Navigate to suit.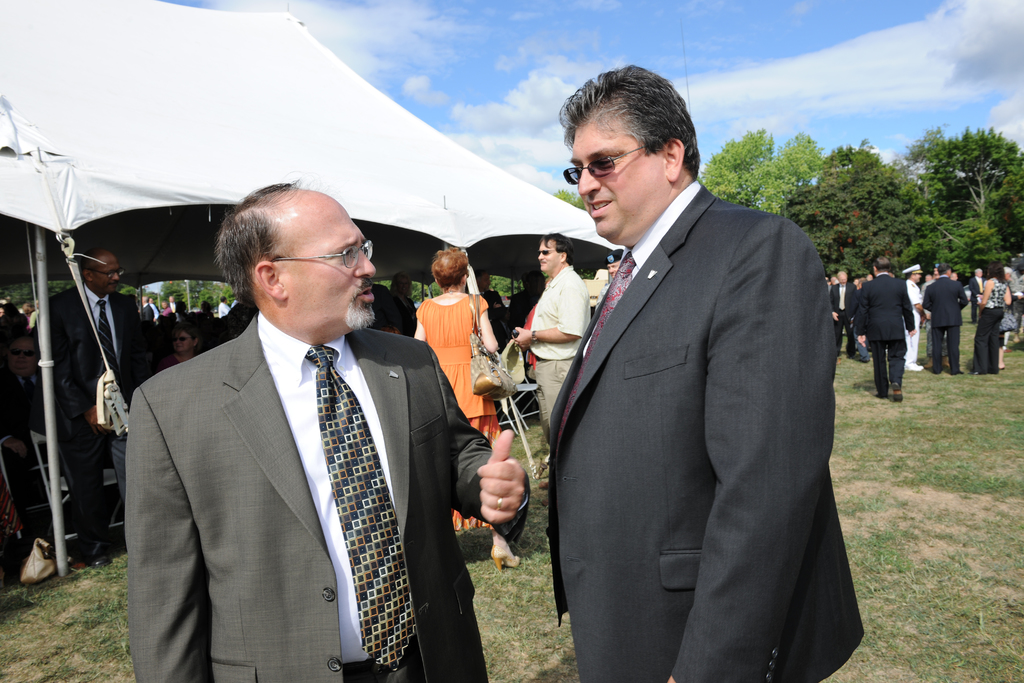
Navigation target: select_region(832, 277, 858, 359).
